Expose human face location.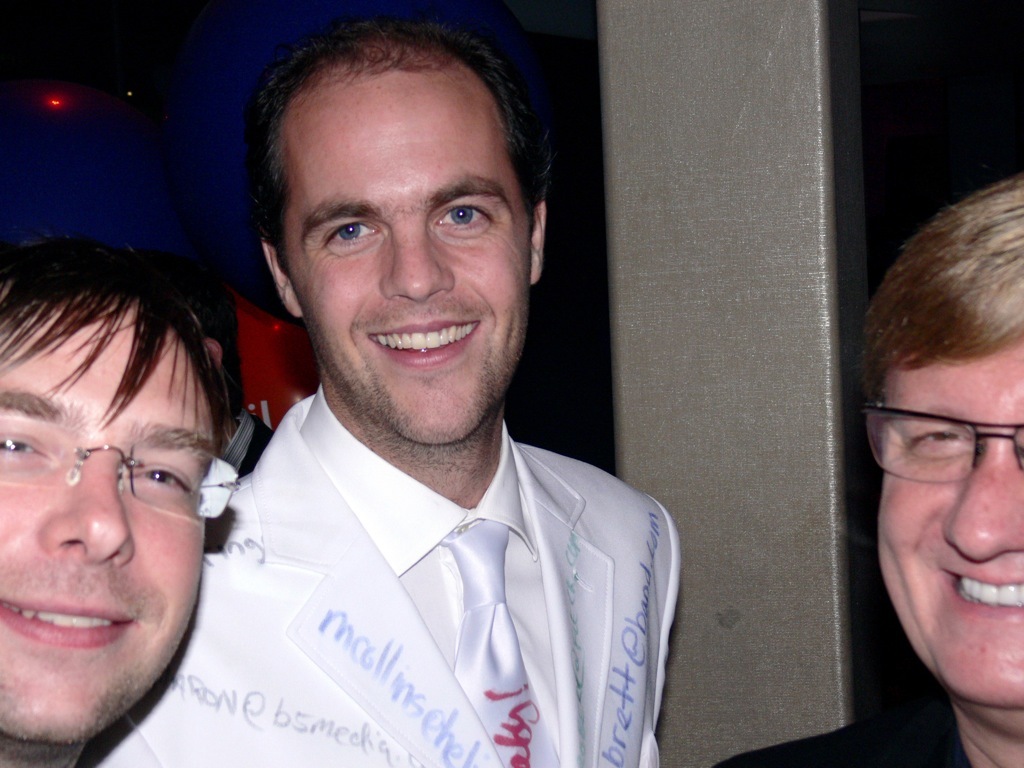
Exposed at detection(282, 47, 529, 439).
